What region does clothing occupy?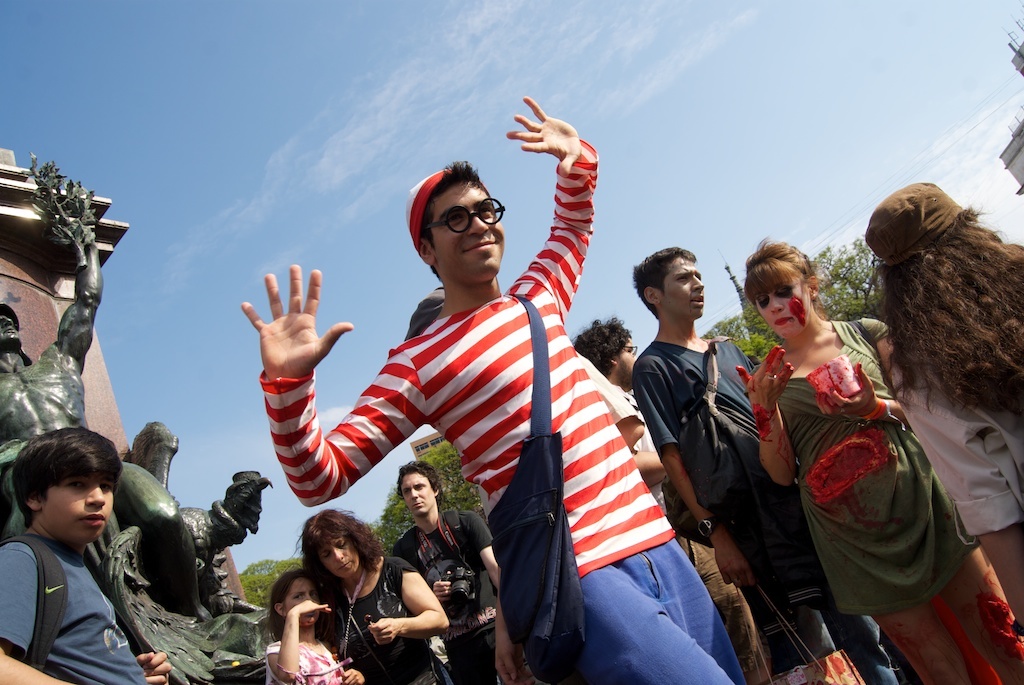
box=[381, 504, 516, 682].
